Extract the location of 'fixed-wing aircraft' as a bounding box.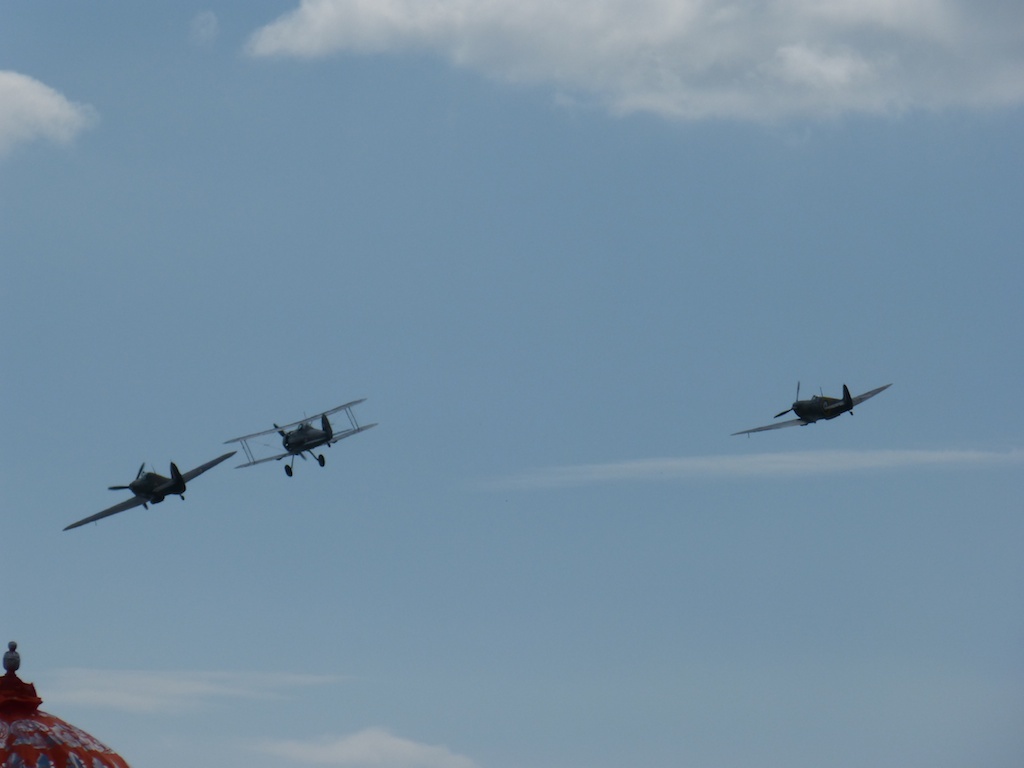
detection(738, 370, 904, 447).
